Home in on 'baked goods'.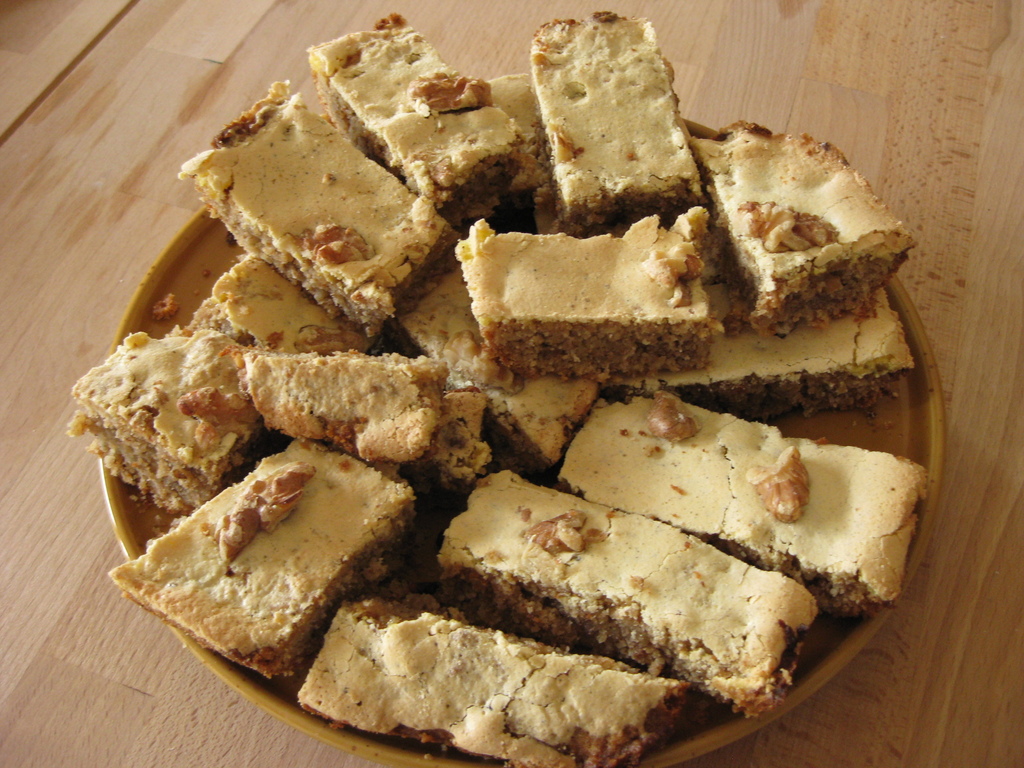
Homed in at 130,445,417,696.
